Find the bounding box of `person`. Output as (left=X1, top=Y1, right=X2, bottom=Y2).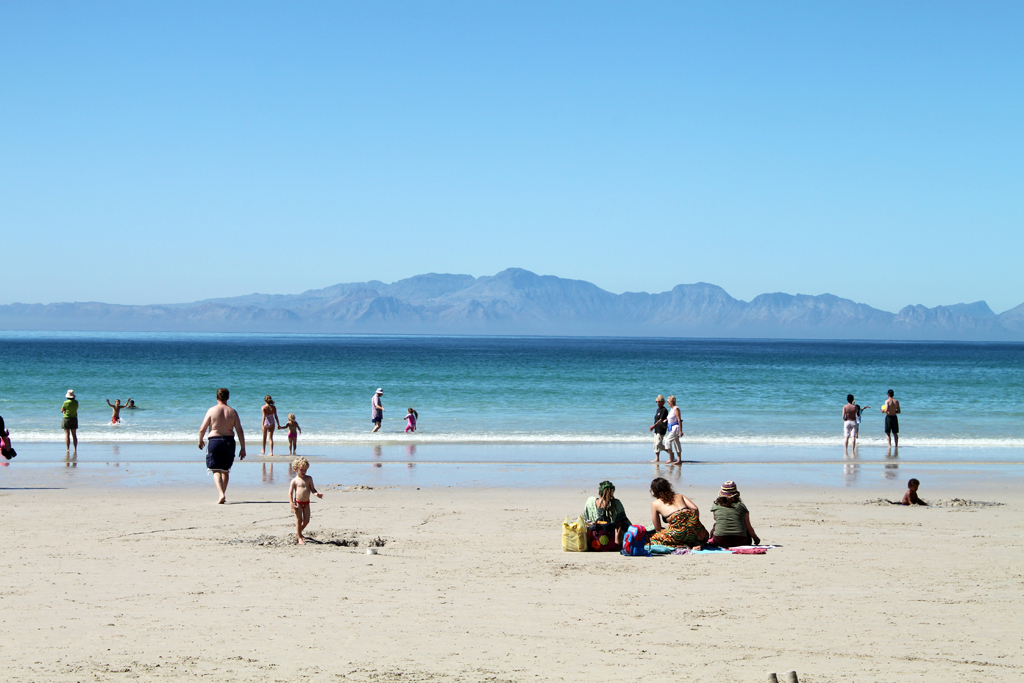
(left=900, top=478, right=929, bottom=506).
